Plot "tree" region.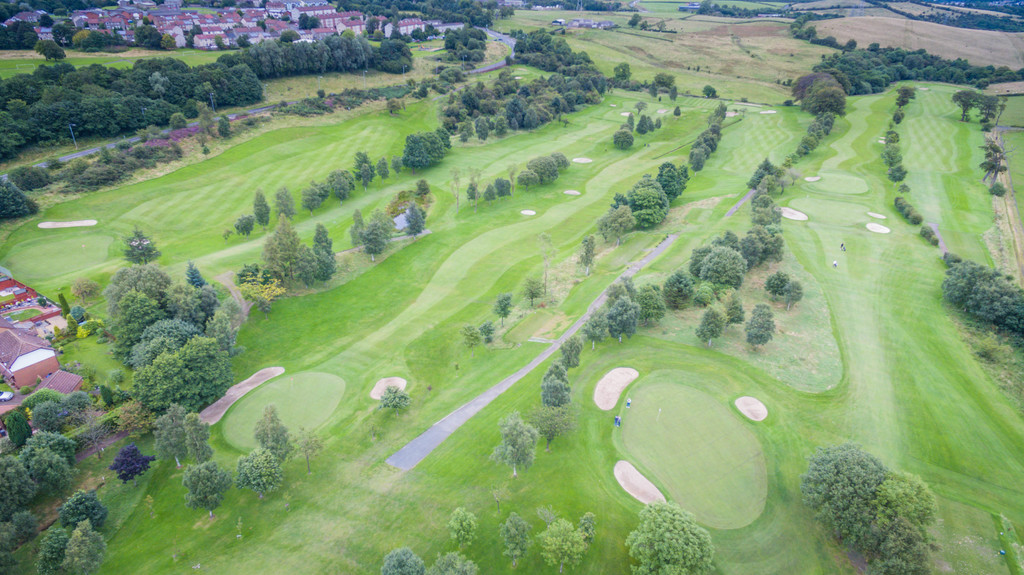
Plotted at <box>516,277,545,317</box>.
